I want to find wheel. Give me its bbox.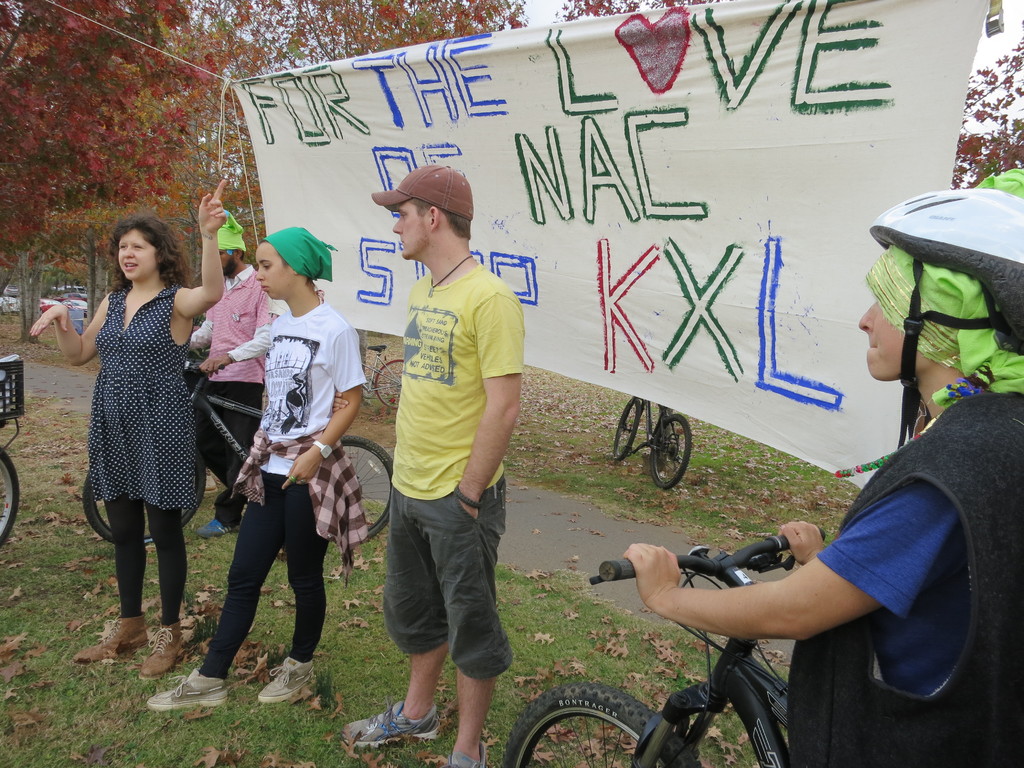
x1=374, y1=360, x2=406, y2=410.
